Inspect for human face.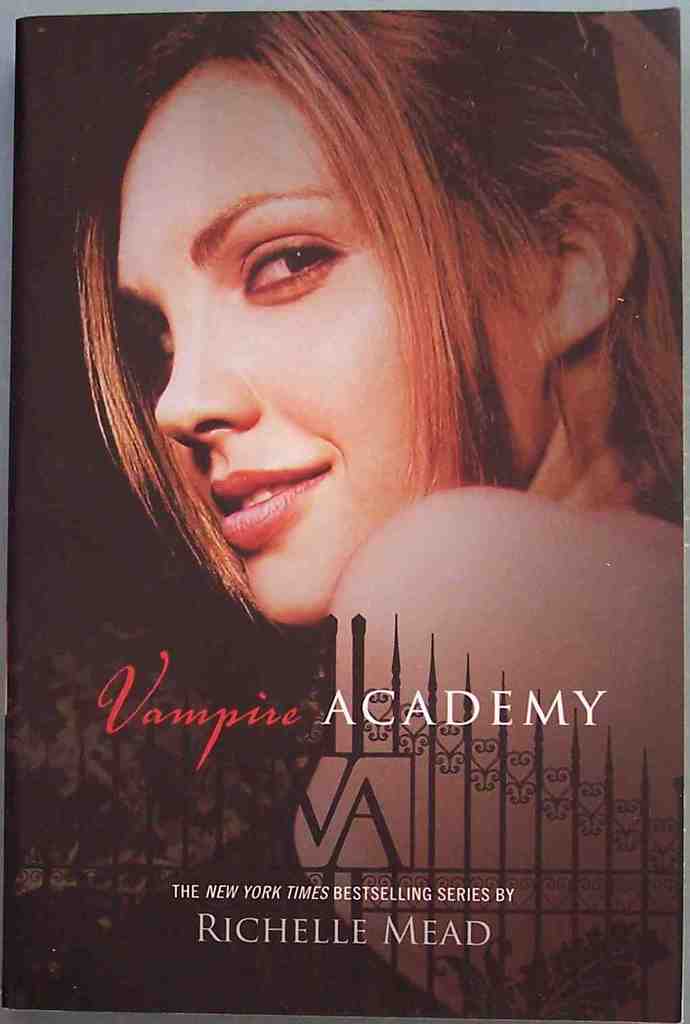
Inspection: box=[118, 58, 549, 624].
